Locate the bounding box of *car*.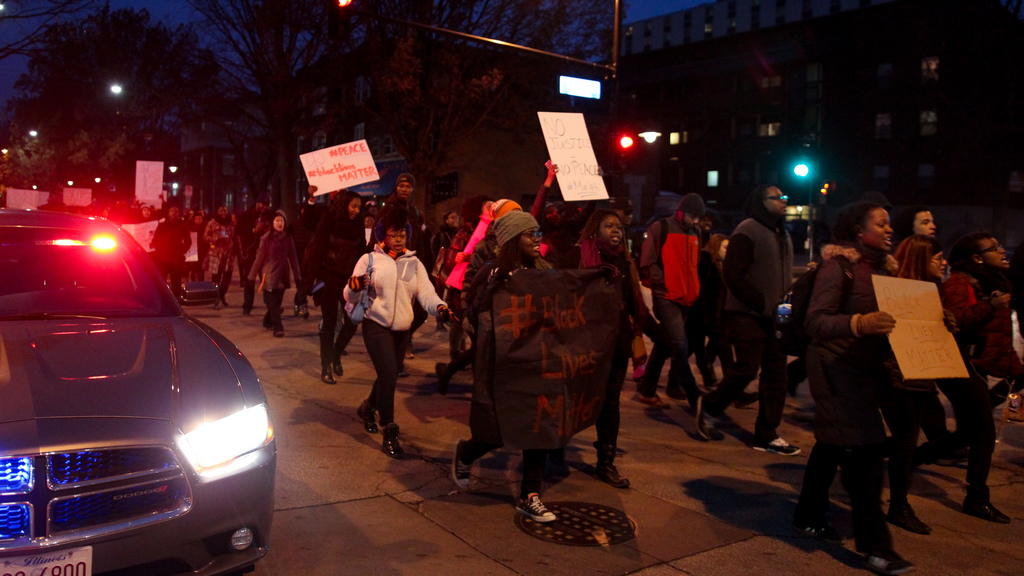
Bounding box: 3,220,255,572.
